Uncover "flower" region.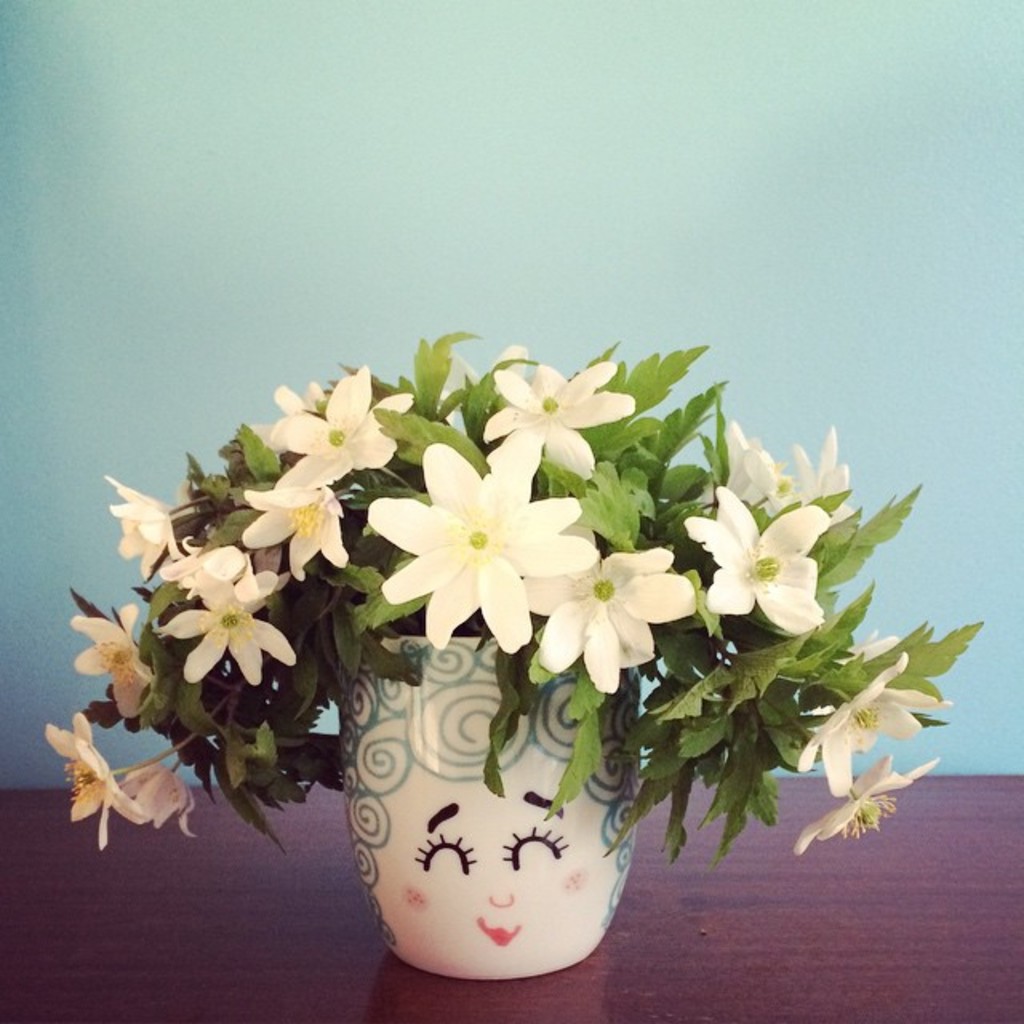
Uncovered: 792, 754, 936, 864.
